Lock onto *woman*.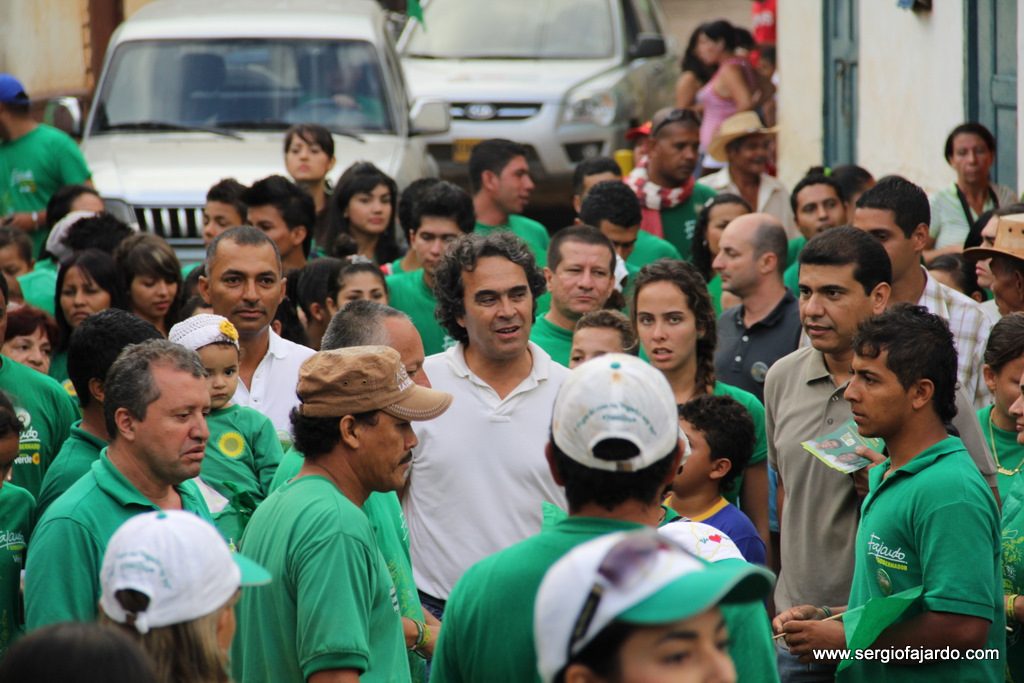
Locked: {"left": 694, "top": 16, "right": 775, "bottom": 178}.
